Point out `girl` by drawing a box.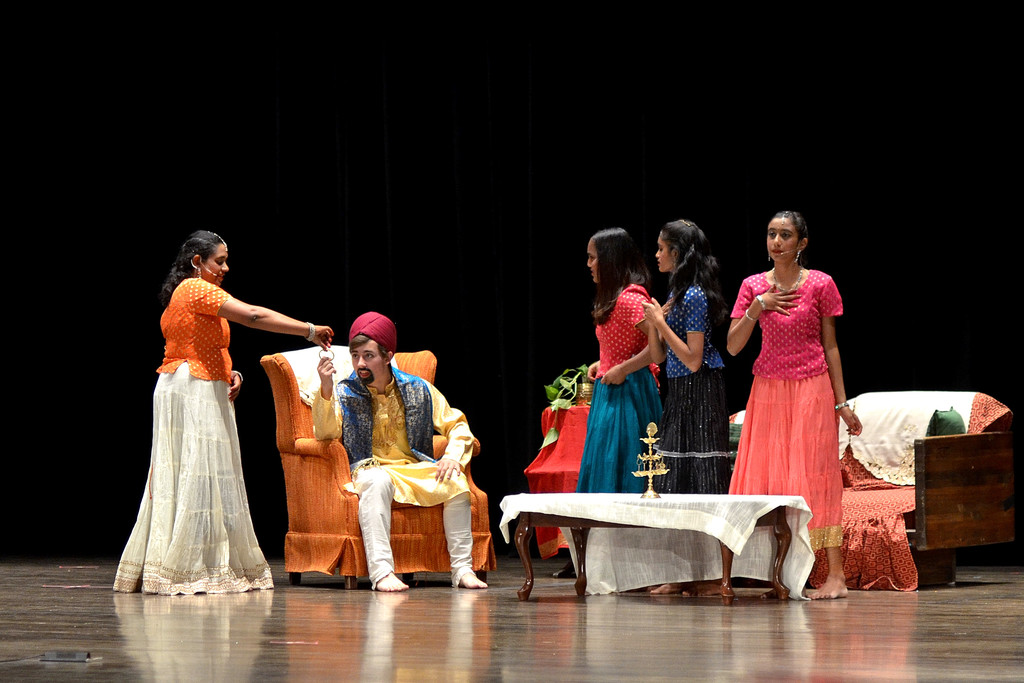
select_region(575, 227, 666, 494).
